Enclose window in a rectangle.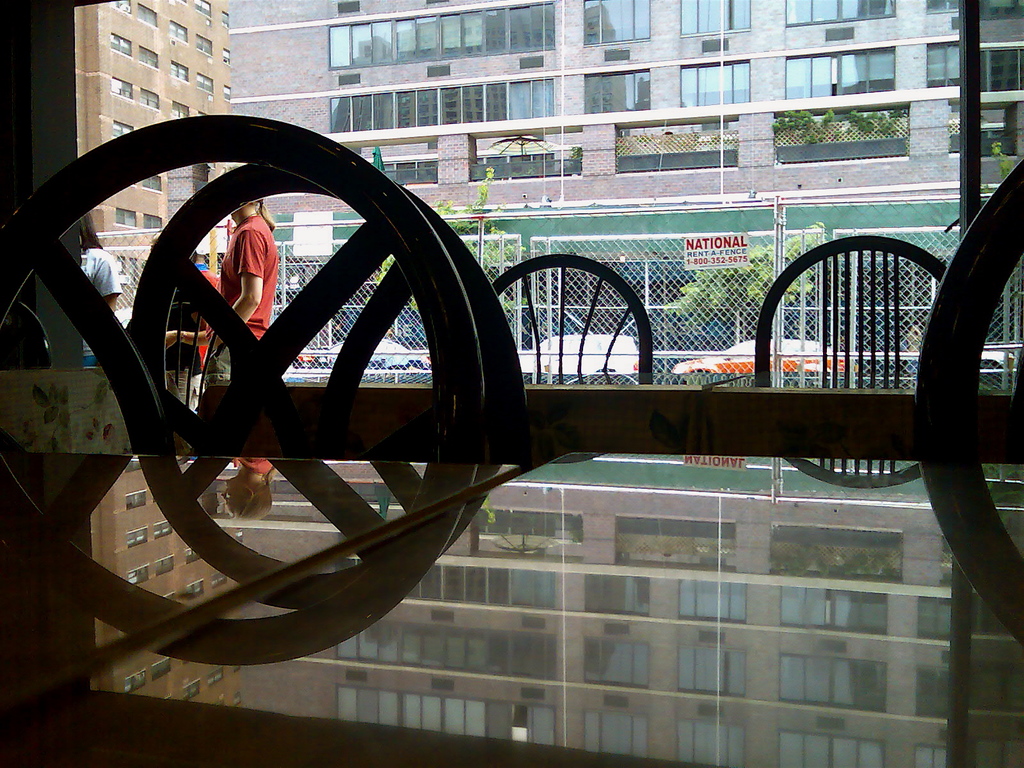
detection(144, 172, 163, 190).
